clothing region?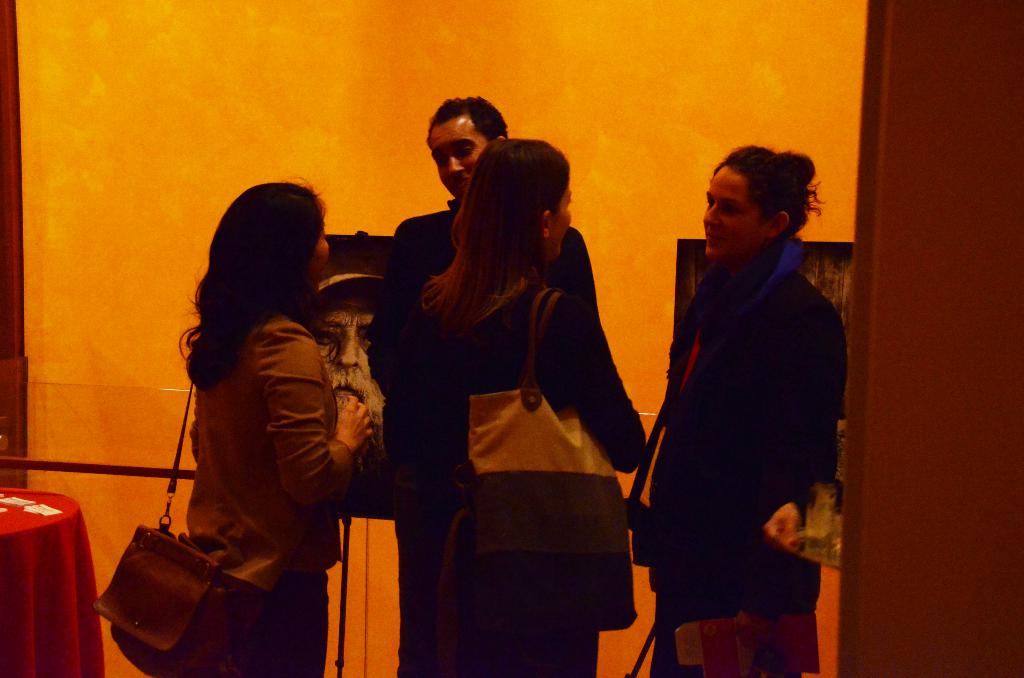
{"x1": 365, "y1": 197, "x2": 600, "y2": 677}
